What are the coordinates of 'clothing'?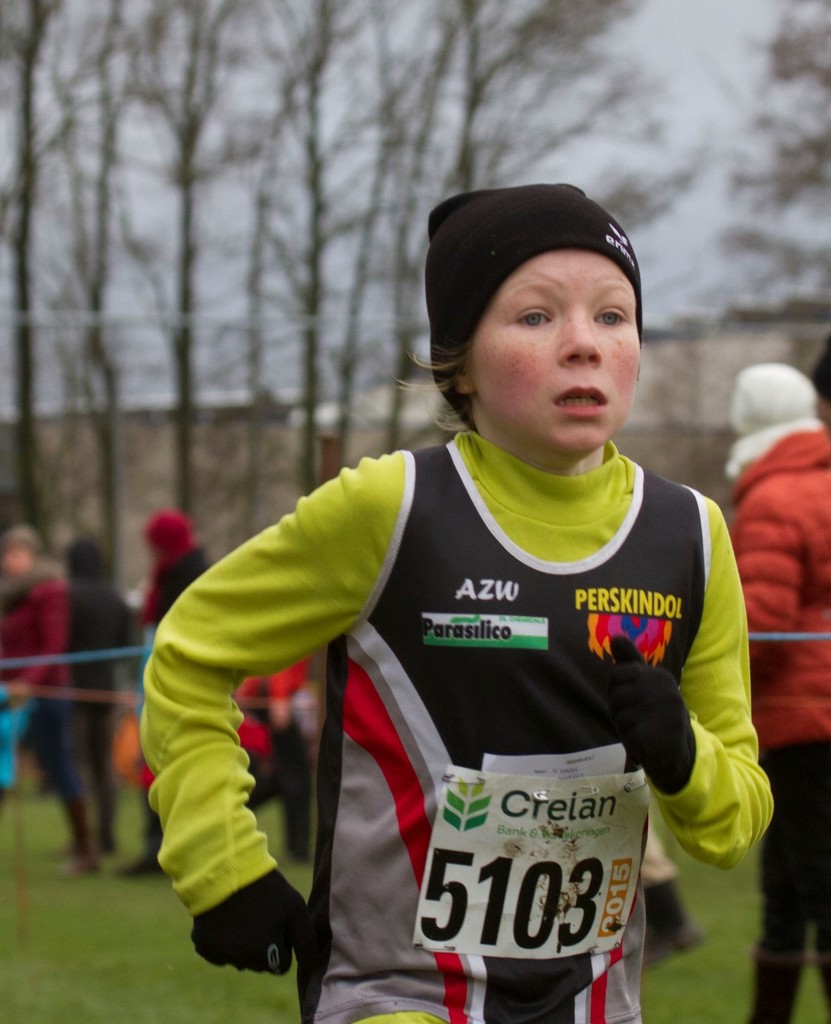
bbox=[0, 559, 75, 783].
